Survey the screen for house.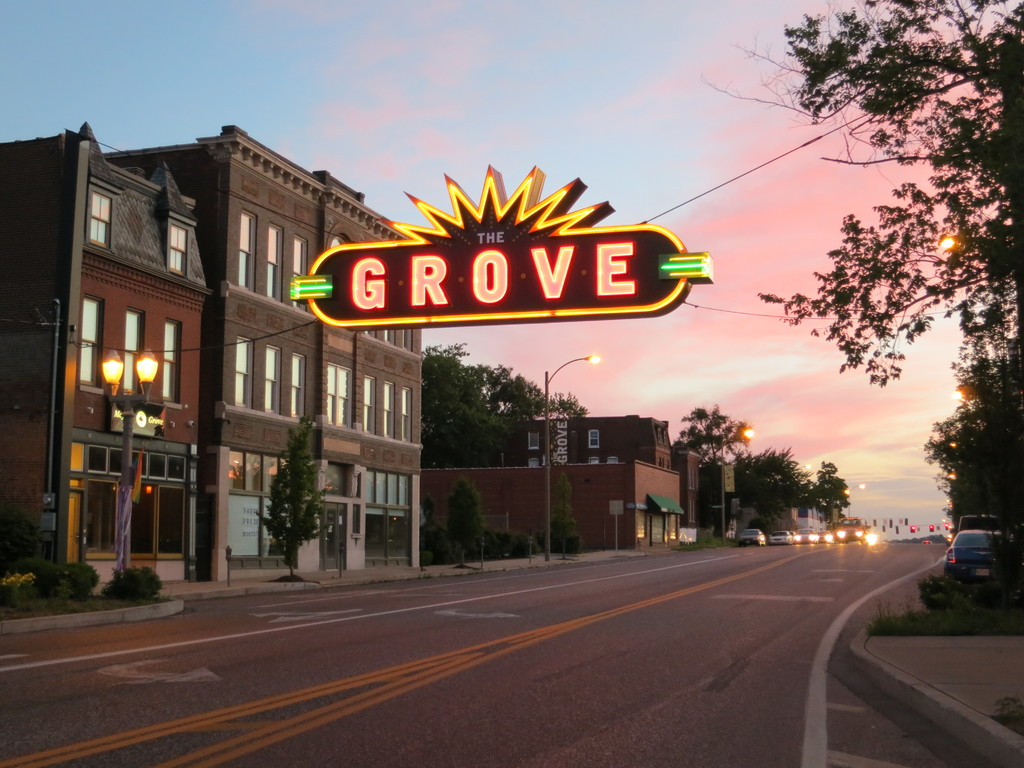
Survey found: region(421, 460, 684, 548).
